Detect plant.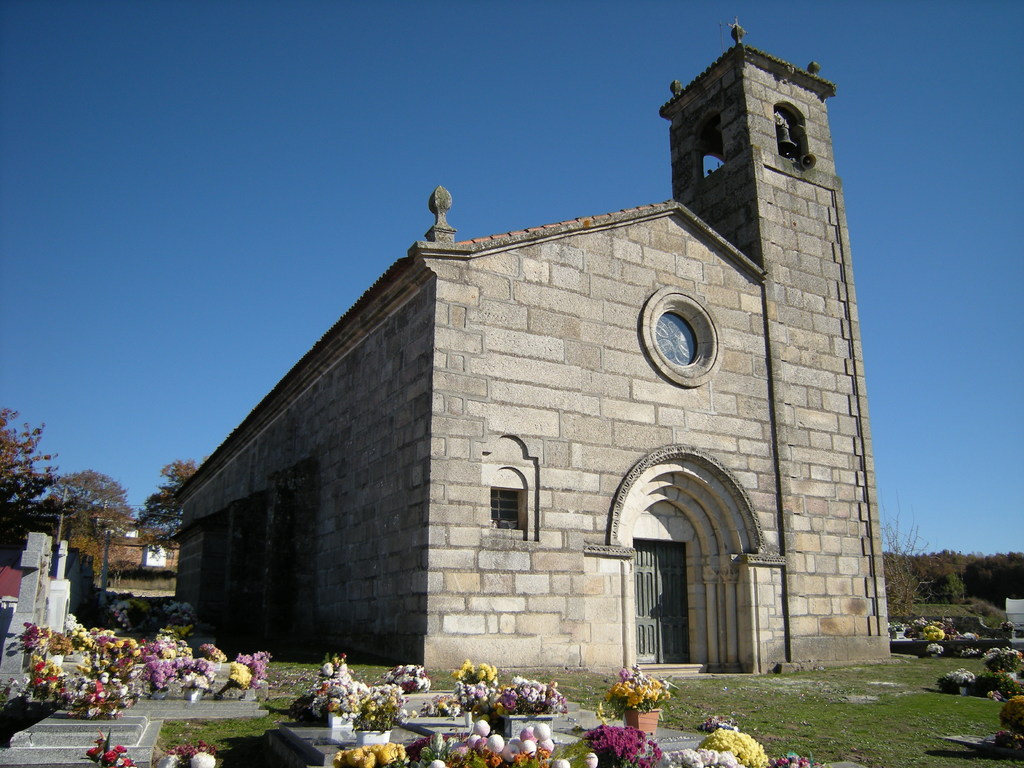
Detected at <box>966,671,1016,698</box>.
